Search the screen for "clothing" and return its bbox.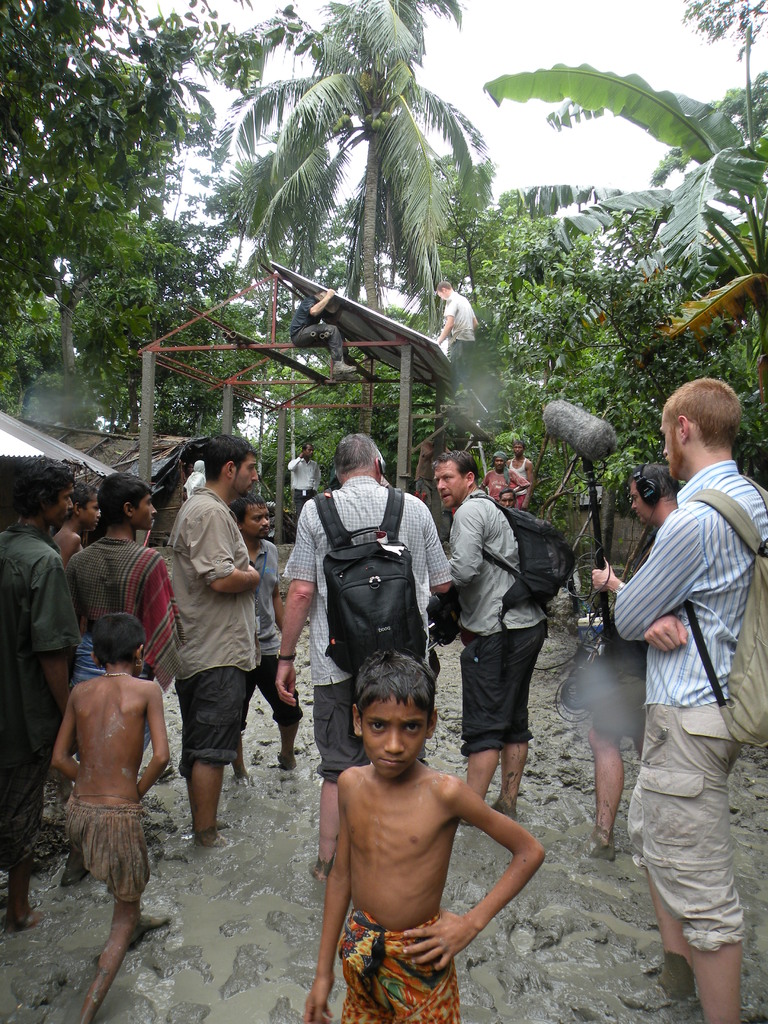
Found: (left=440, top=486, right=550, bottom=758).
